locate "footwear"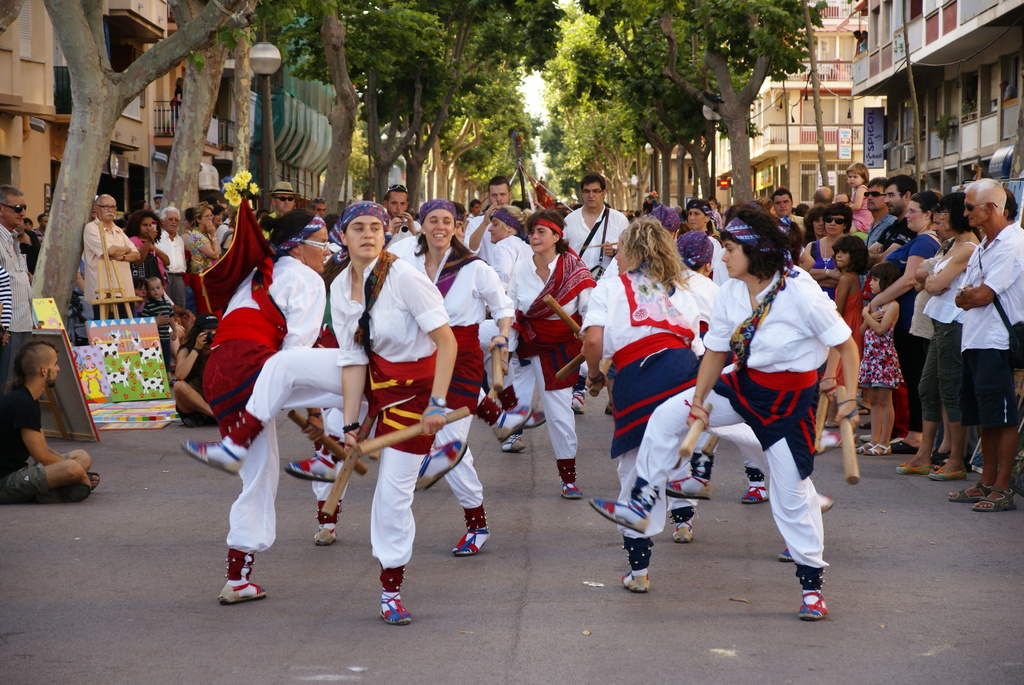
pyautogui.locateOnScreen(793, 590, 829, 624)
